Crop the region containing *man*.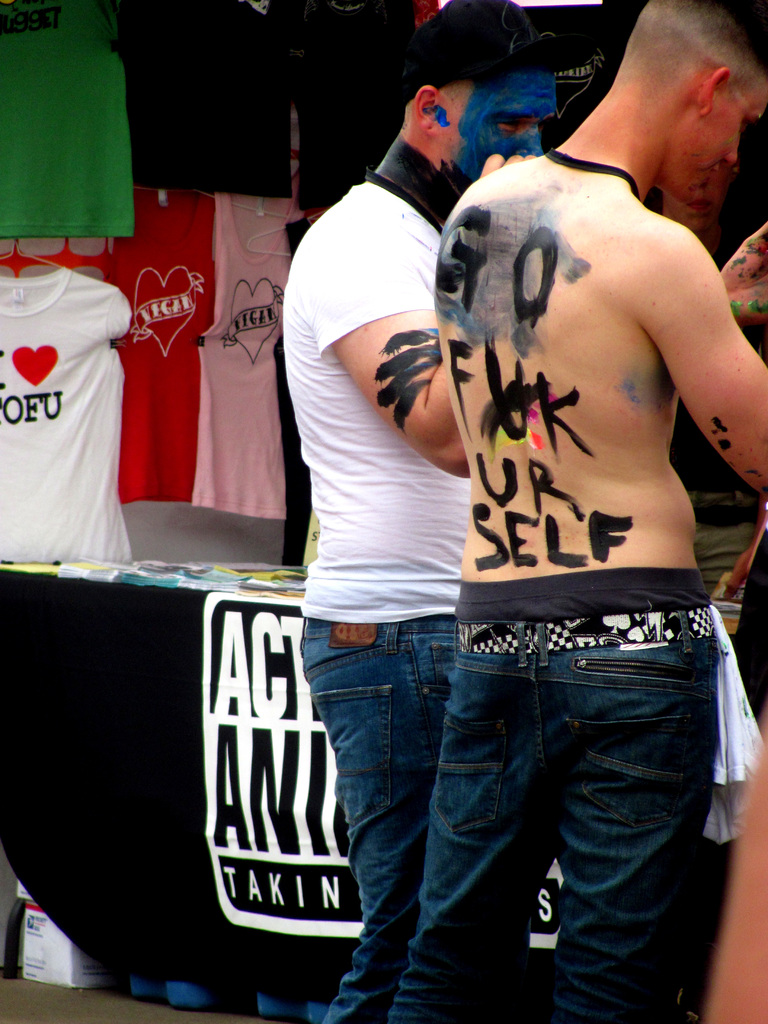
Crop region: 391, 0, 767, 1023.
